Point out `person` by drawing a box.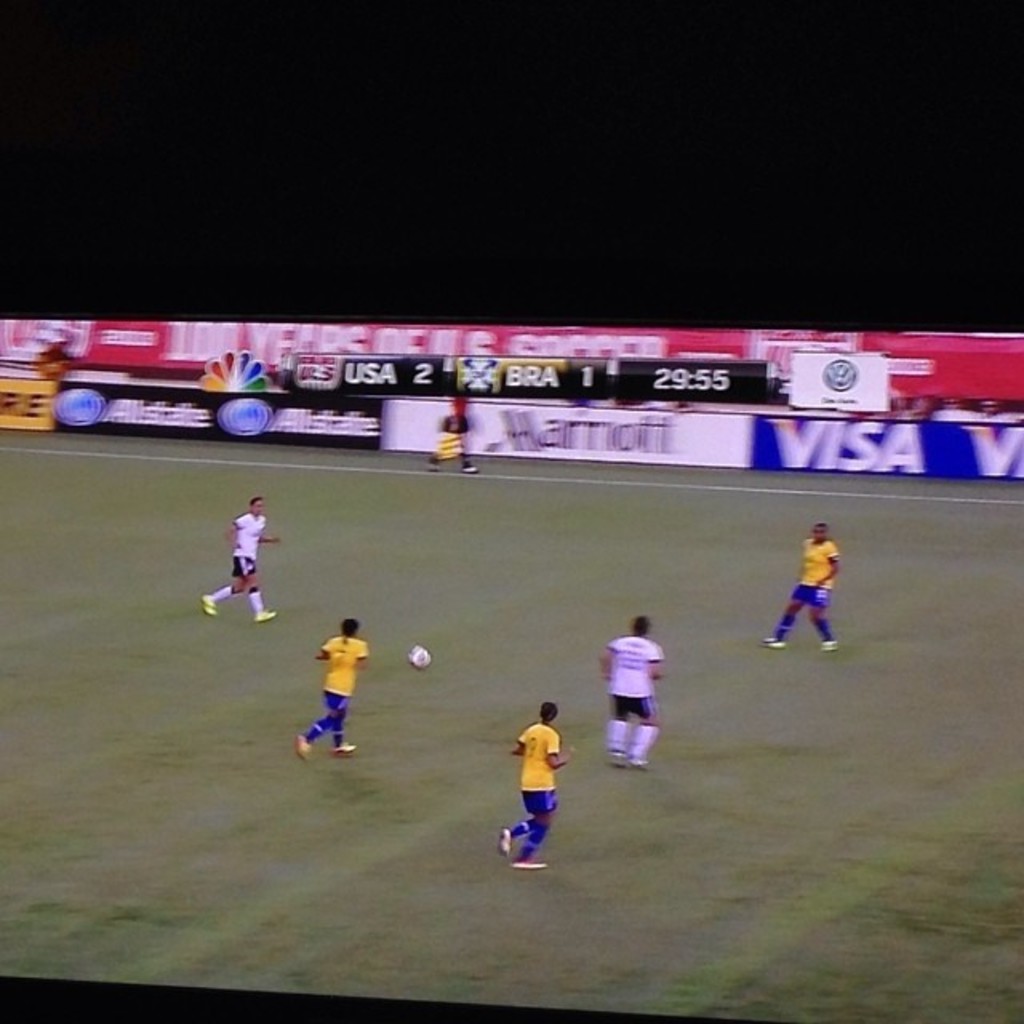
rect(502, 704, 581, 874).
